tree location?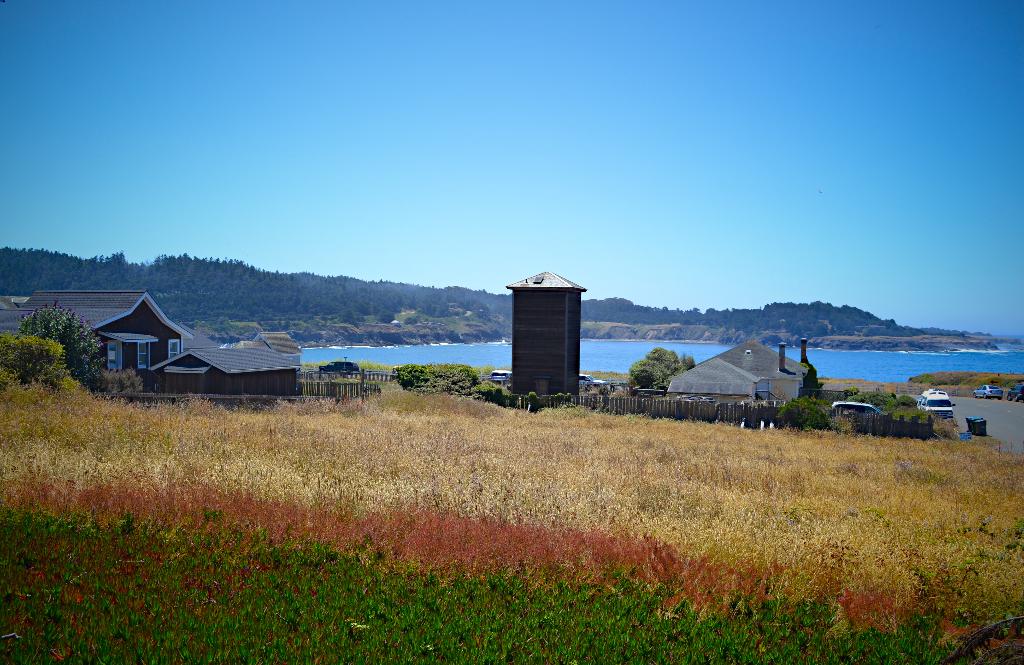
[left=649, top=345, right=684, bottom=374]
